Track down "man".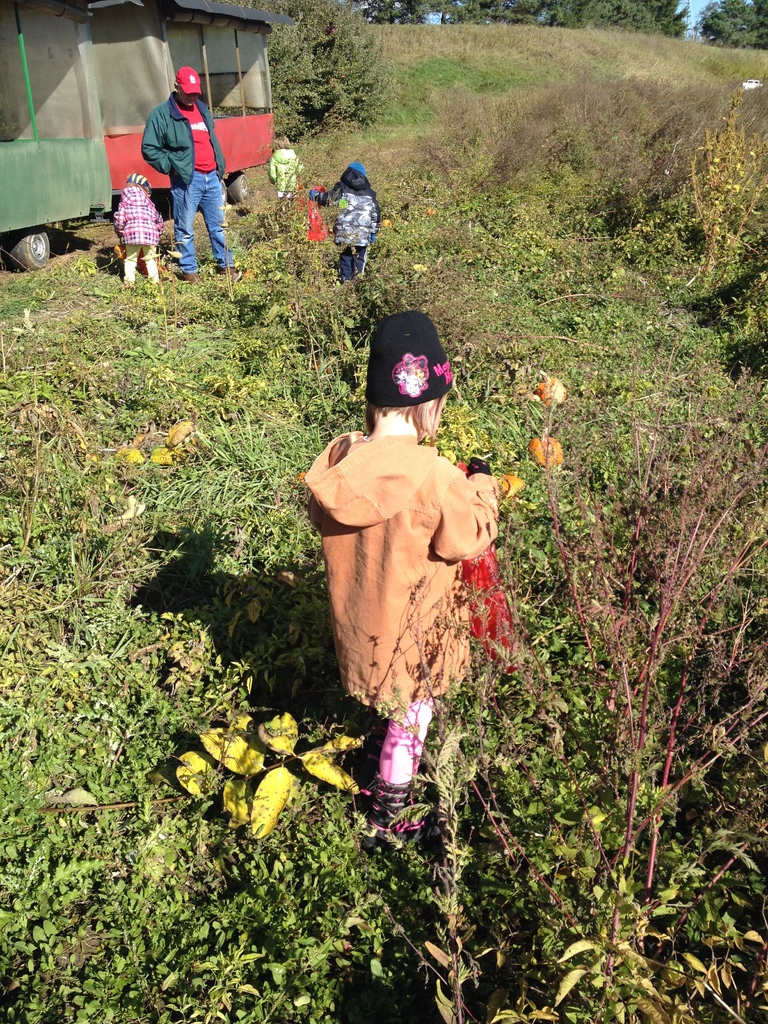
Tracked to {"x1": 136, "y1": 67, "x2": 247, "y2": 280}.
